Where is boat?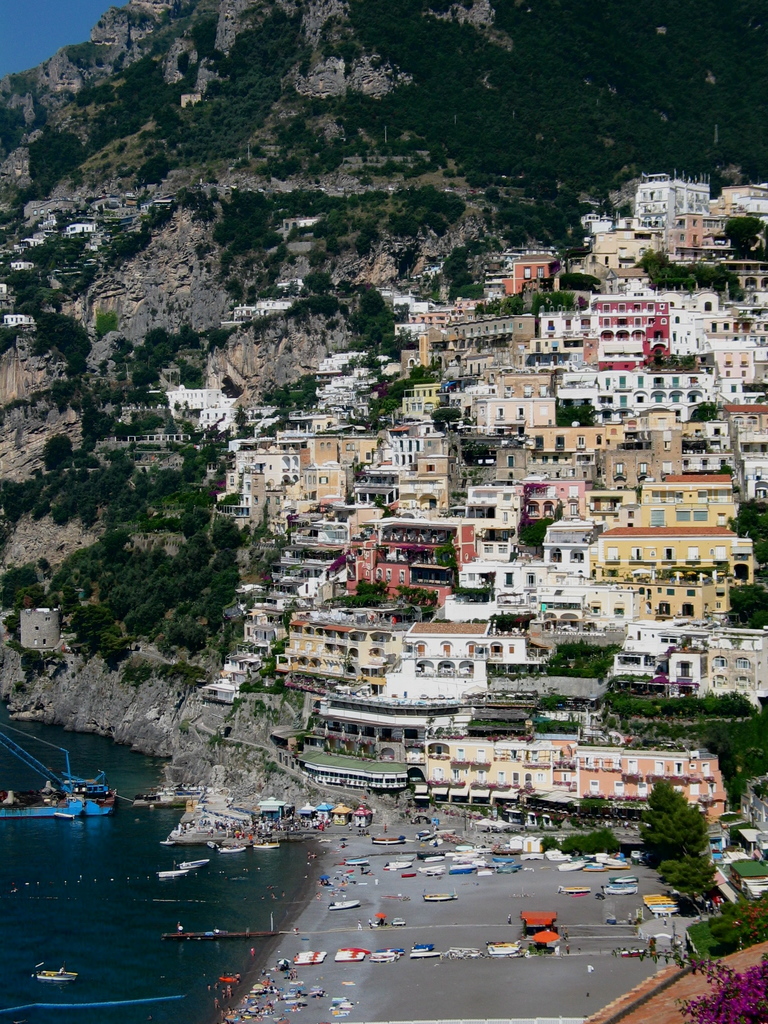
crop(609, 874, 642, 891).
